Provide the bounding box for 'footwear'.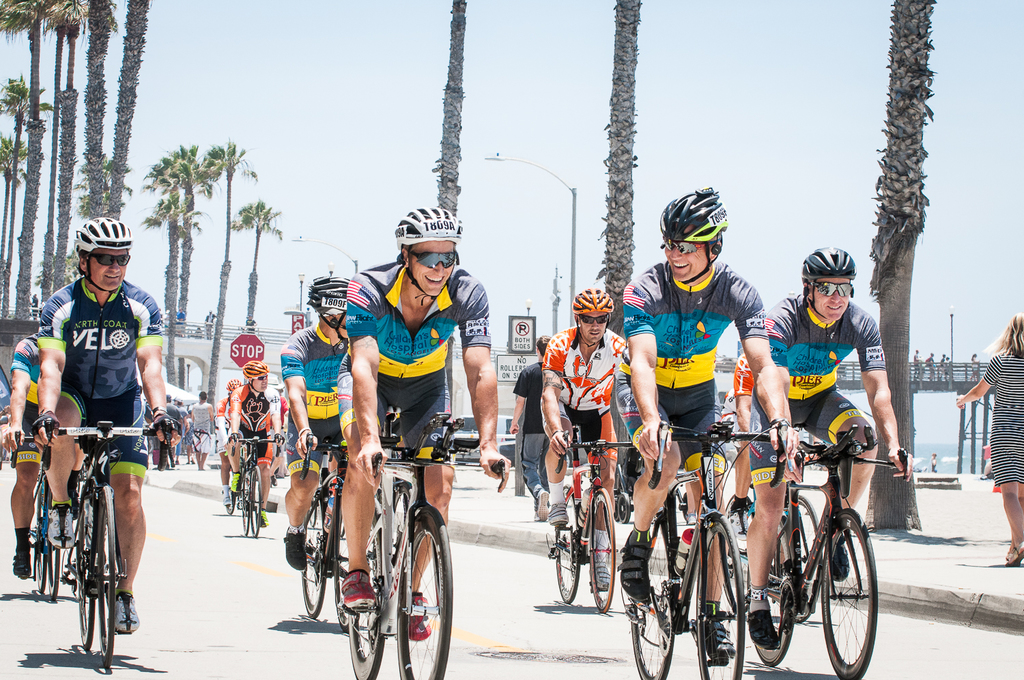
684 512 698 526.
